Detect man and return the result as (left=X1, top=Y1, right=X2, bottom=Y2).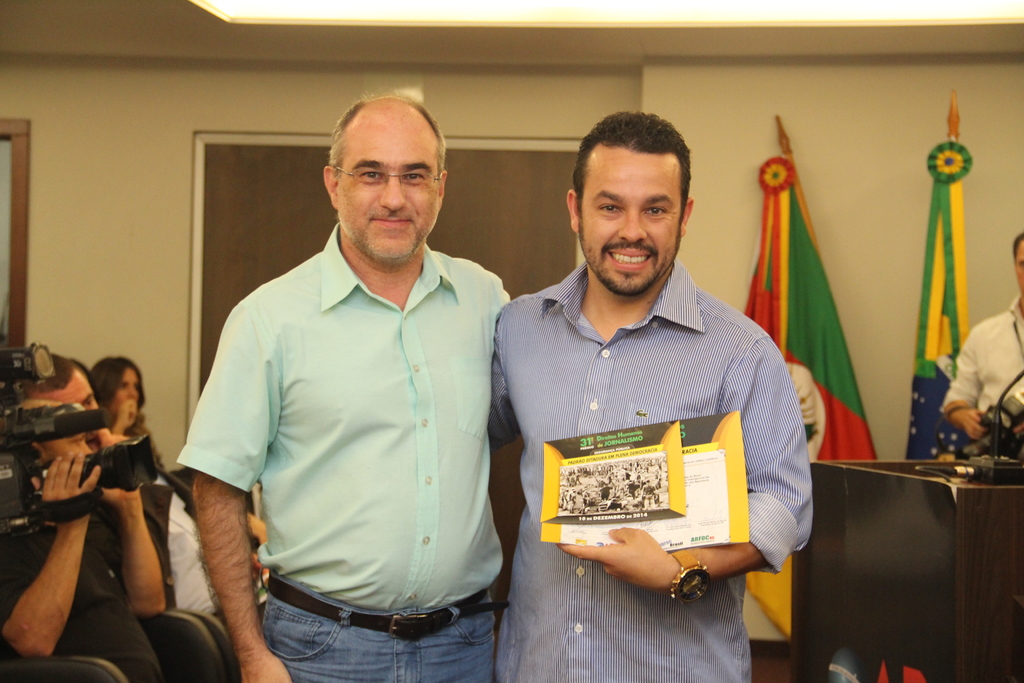
(left=480, top=110, right=815, bottom=628).
